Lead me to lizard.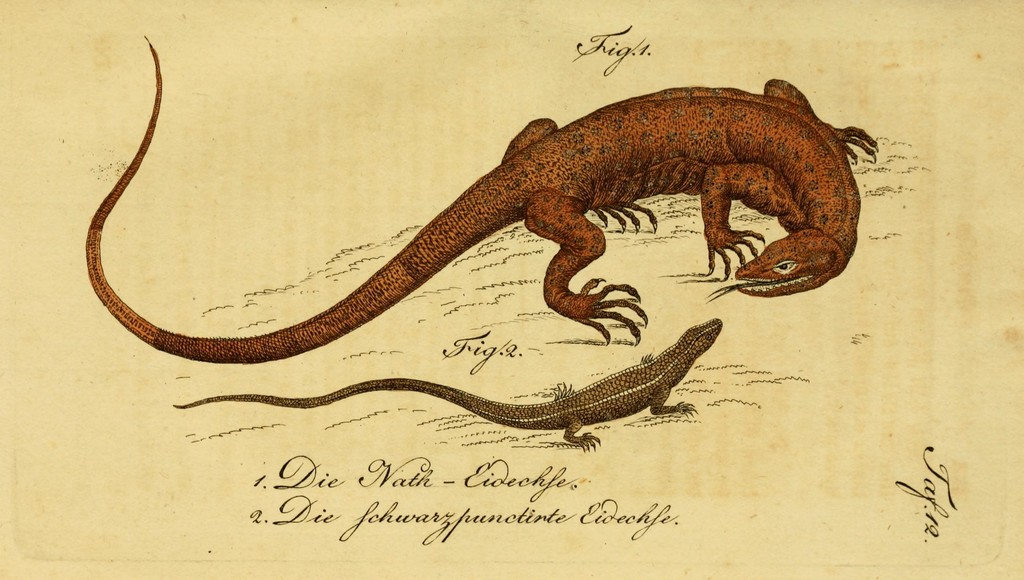
Lead to pyautogui.locateOnScreen(97, 65, 881, 367).
